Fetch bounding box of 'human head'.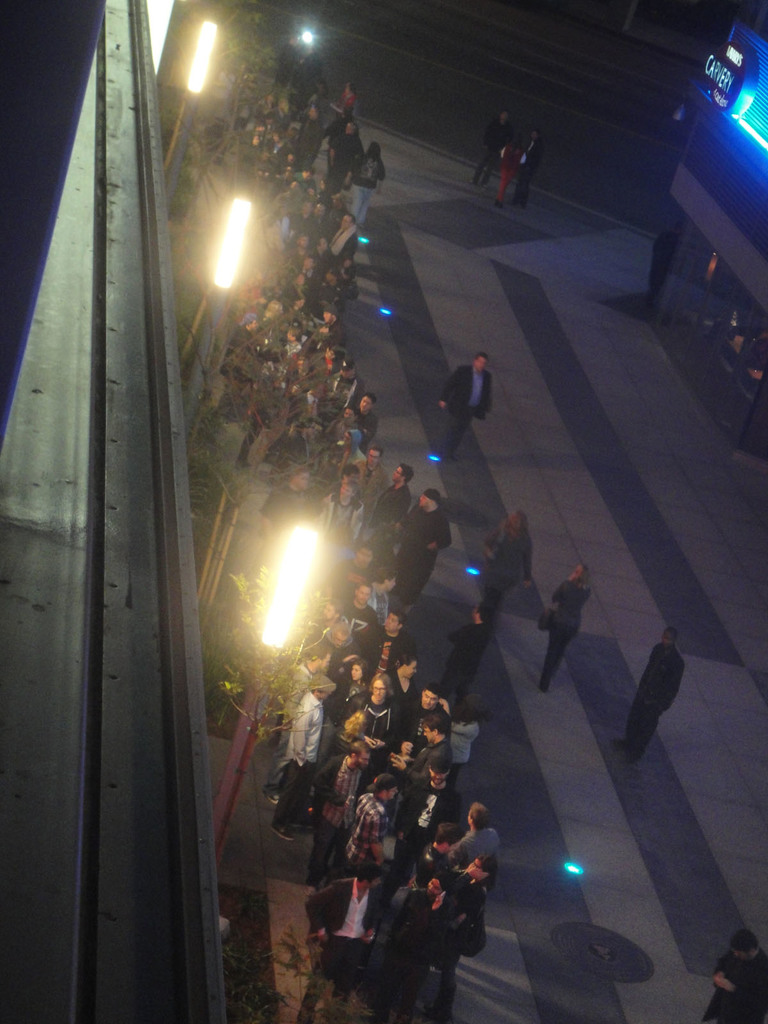
Bbox: (339, 214, 356, 228).
